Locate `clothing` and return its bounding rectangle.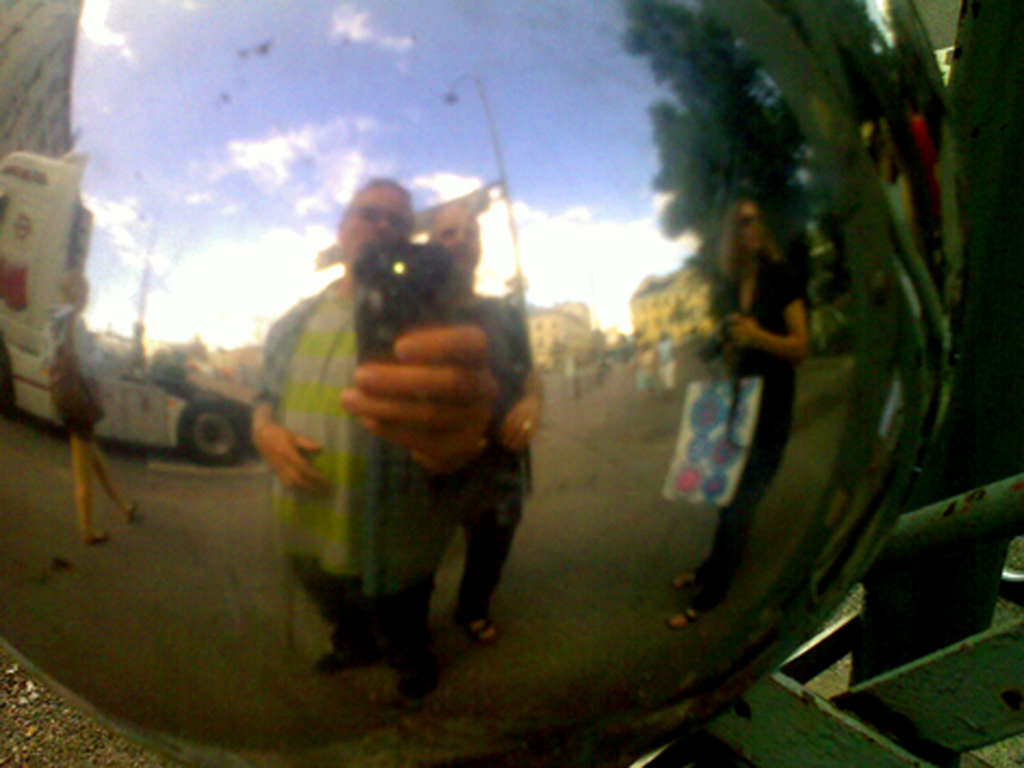
<bbox>470, 292, 527, 605</bbox>.
